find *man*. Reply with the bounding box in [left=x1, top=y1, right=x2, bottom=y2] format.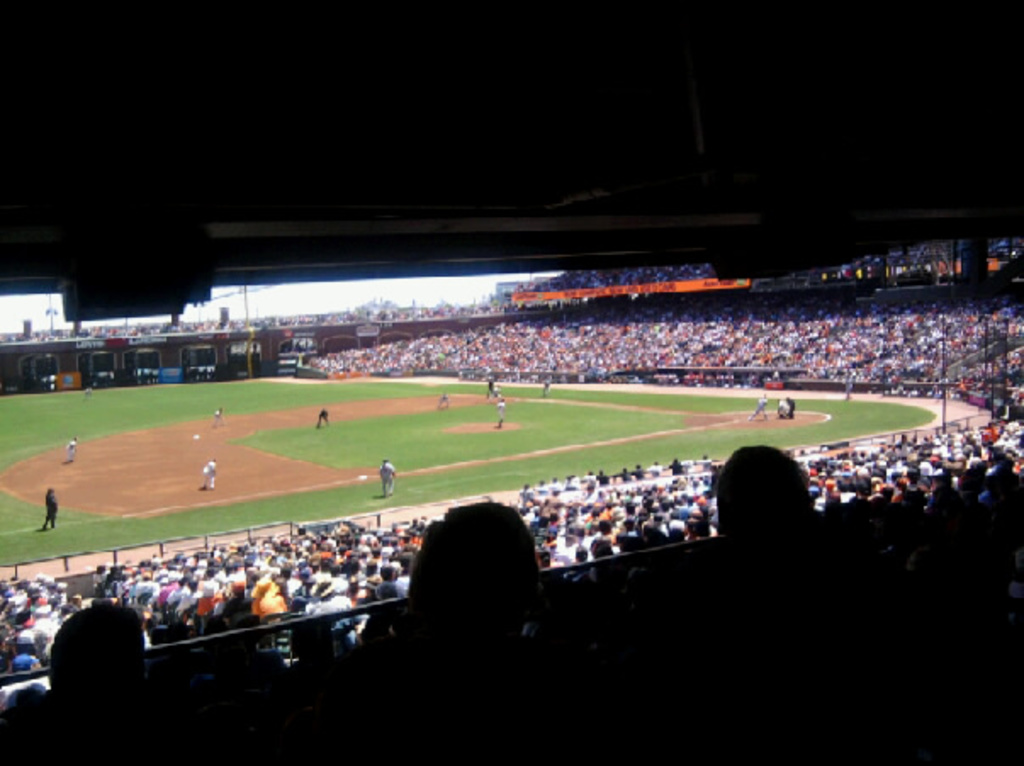
[left=375, top=459, right=399, bottom=511].
